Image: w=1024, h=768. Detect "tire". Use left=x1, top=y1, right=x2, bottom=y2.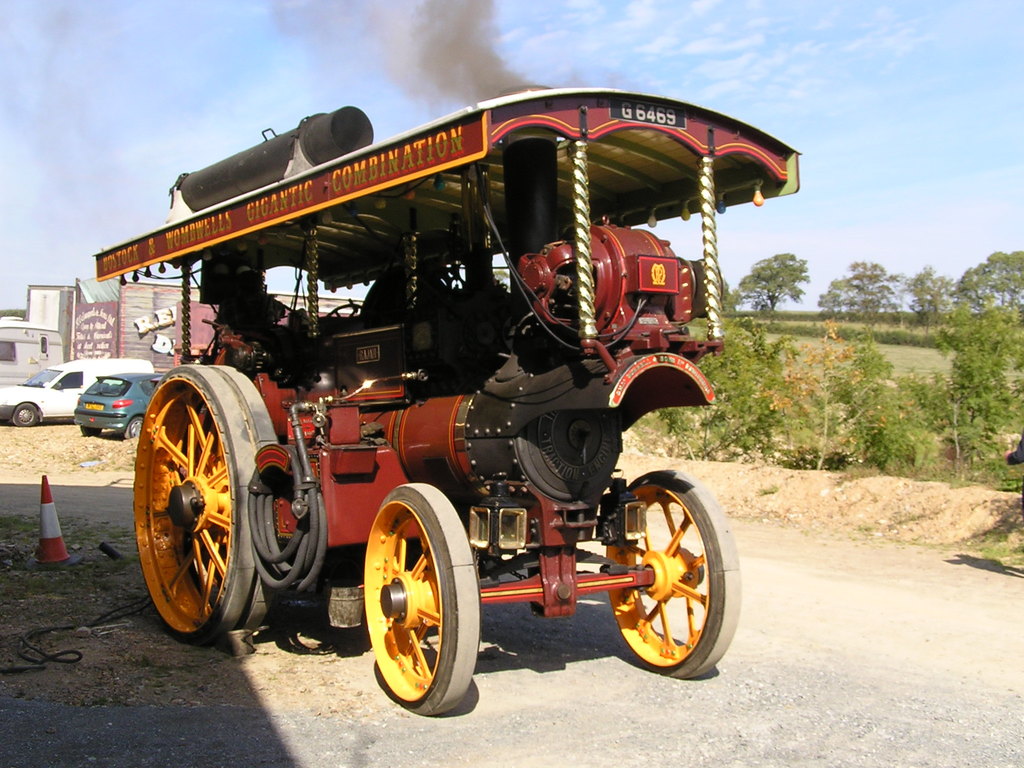
left=78, top=428, right=102, bottom=437.
